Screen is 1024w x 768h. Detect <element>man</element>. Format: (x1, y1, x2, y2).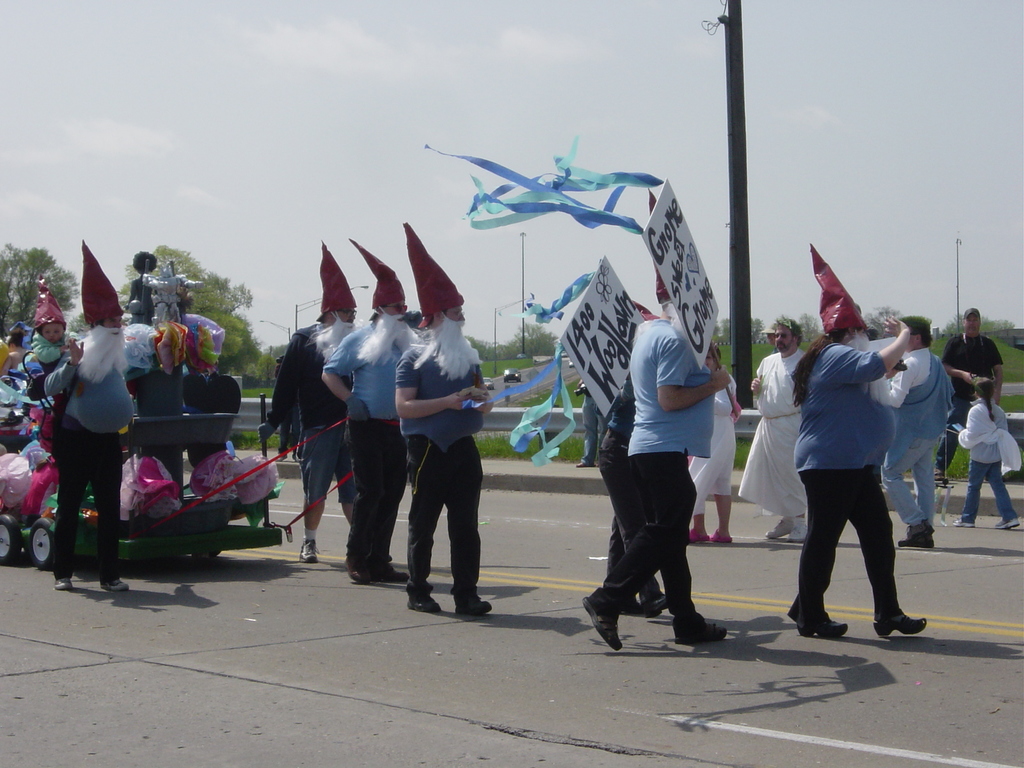
(38, 305, 131, 587).
